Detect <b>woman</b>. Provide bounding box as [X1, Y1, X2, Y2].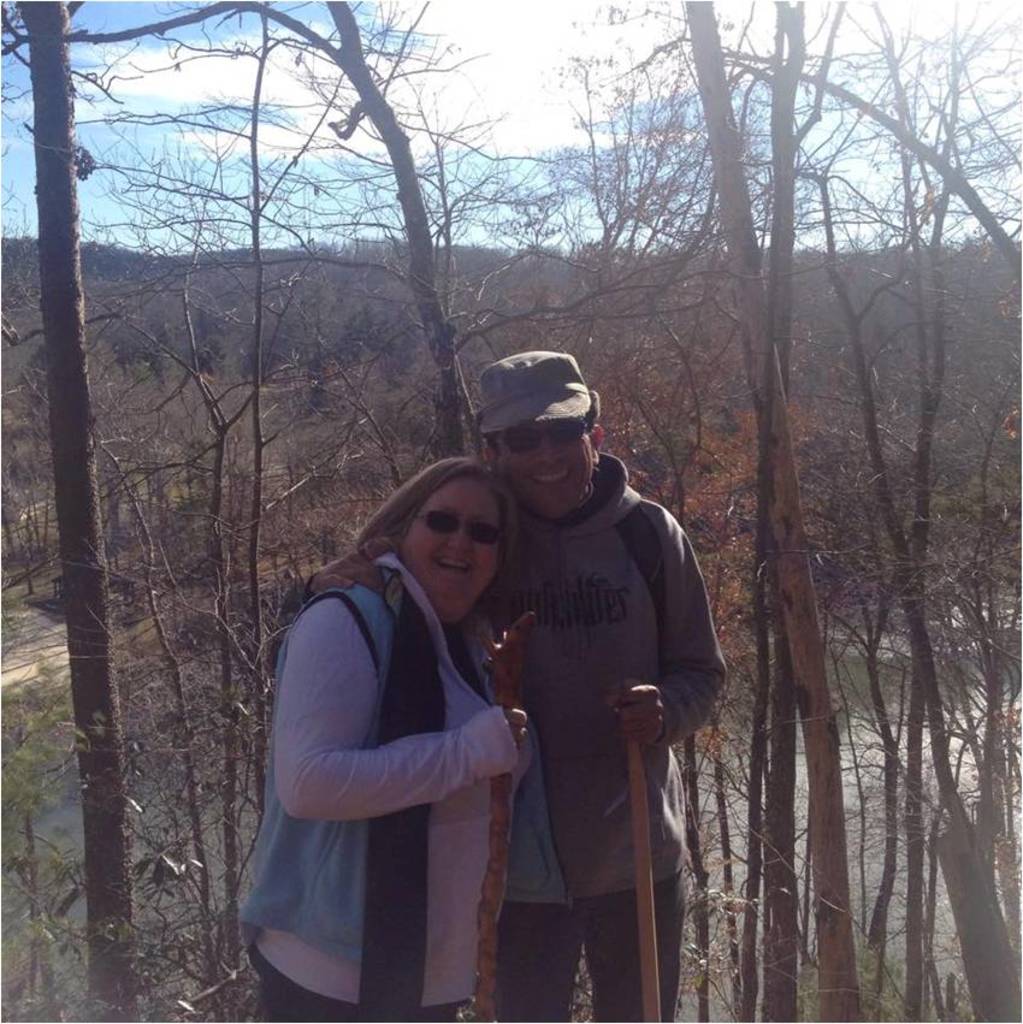
[238, 460, 539, 1023].
